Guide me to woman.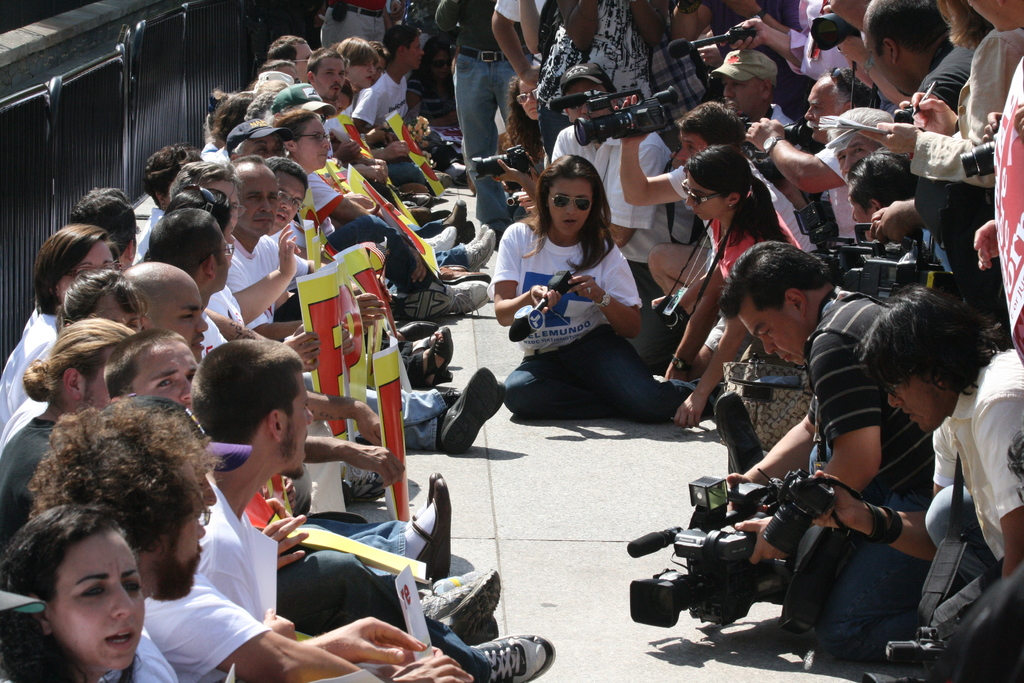
Guidance: [left=0, top=318, right=147, bottom=526].
